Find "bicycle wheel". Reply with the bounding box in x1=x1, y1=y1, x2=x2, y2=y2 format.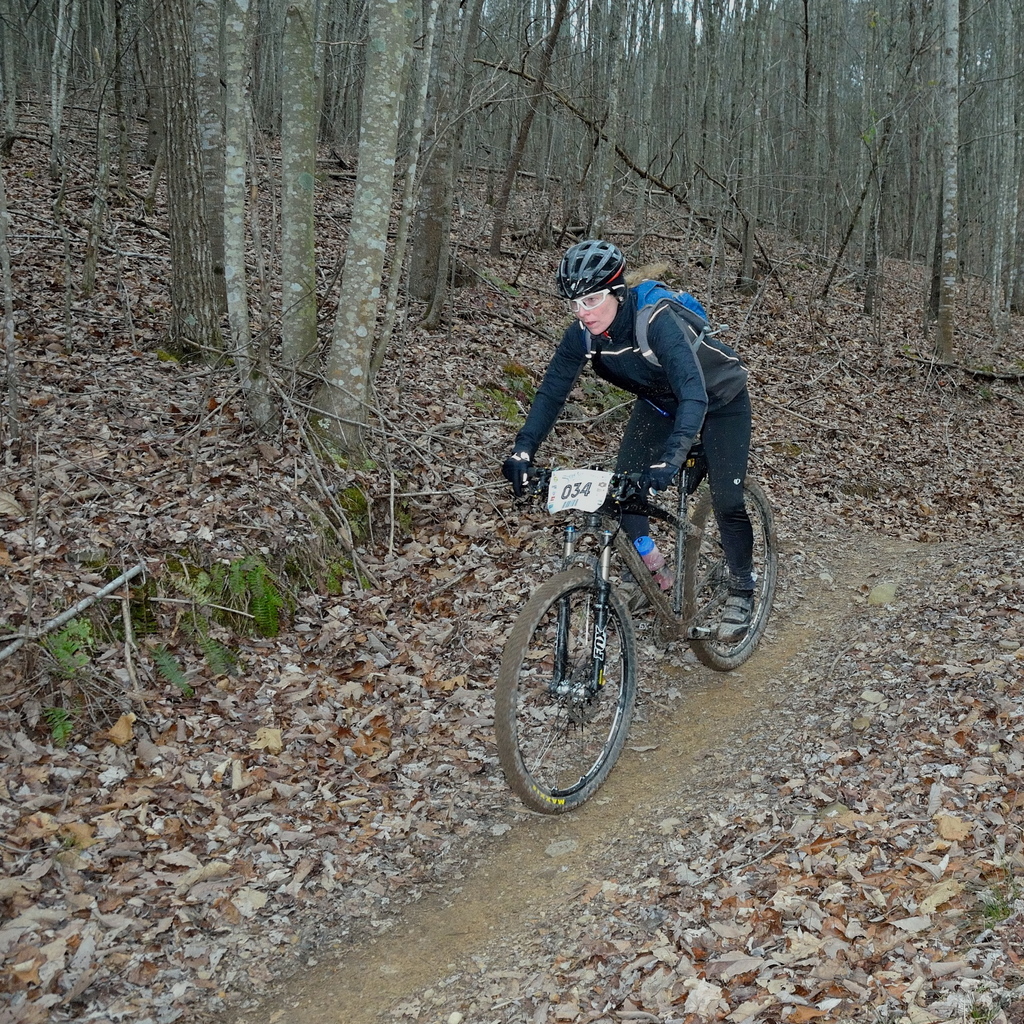
x1=686, y1=488, x2=774, y2=675.
